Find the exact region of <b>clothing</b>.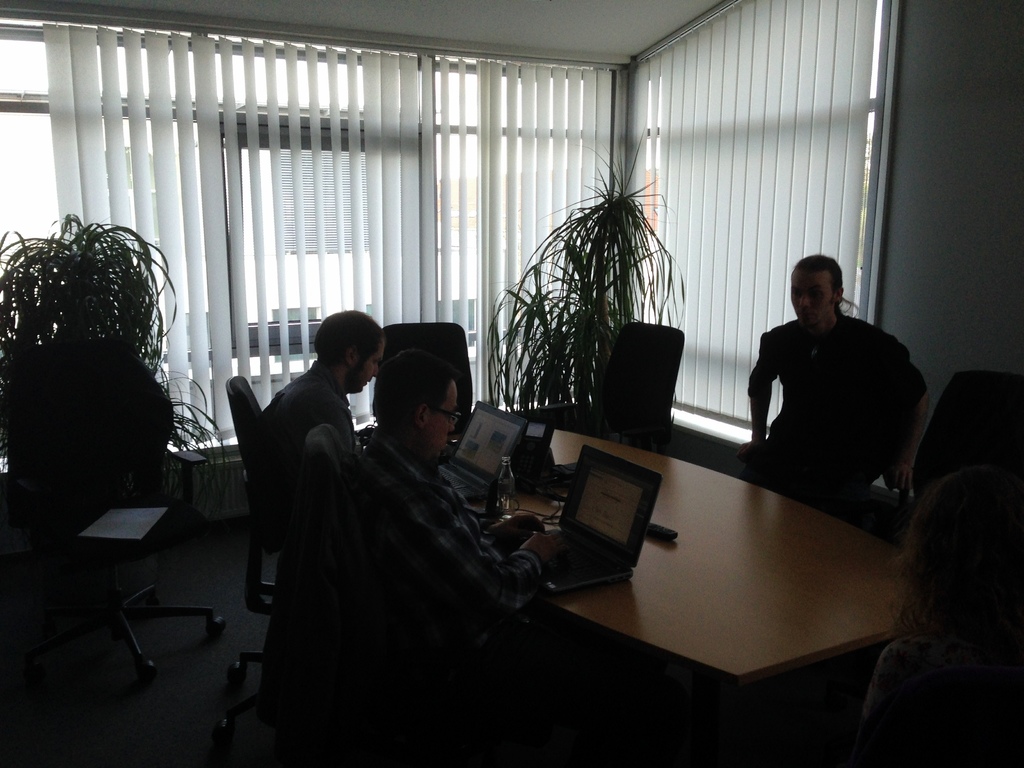
Exact region: [x1=739, y1=280, x2=915, y2=510].
